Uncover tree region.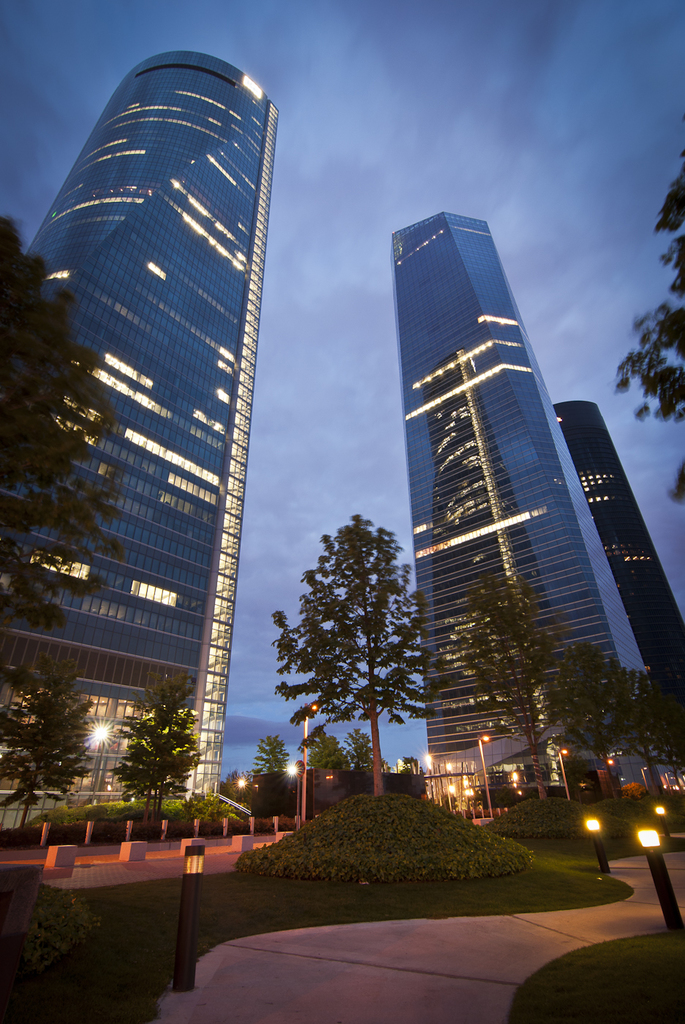
Uncovered: <box>559,645,624,810</box>.
